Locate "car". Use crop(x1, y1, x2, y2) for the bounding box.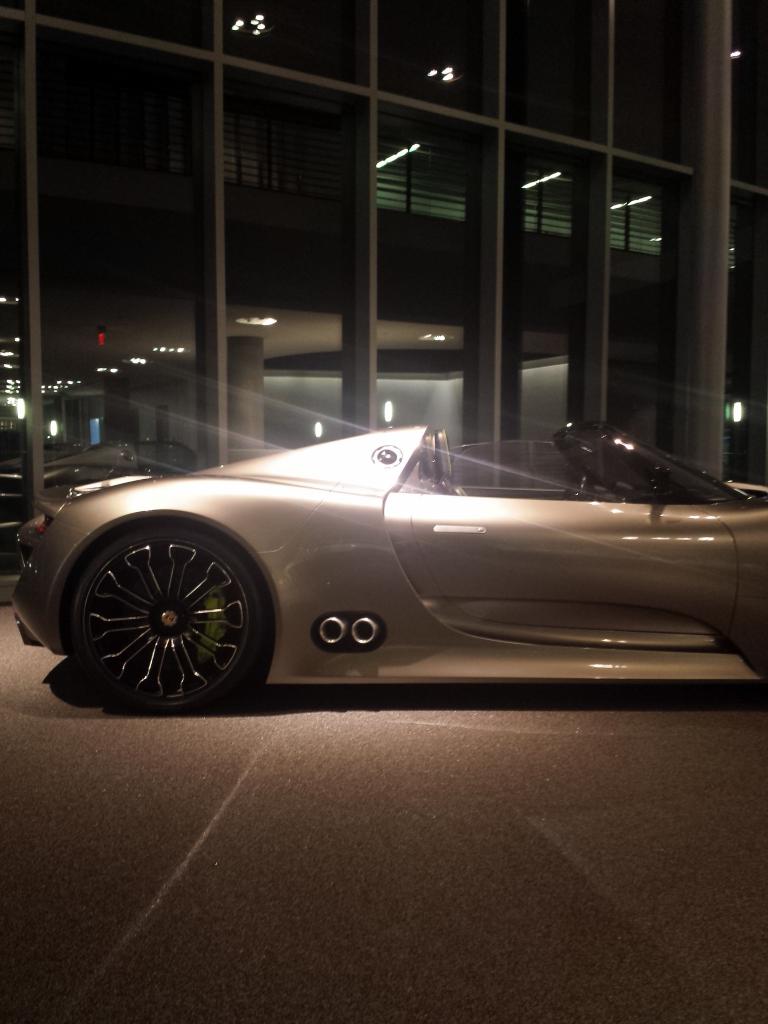
crop(14, 419, 767, 725).
